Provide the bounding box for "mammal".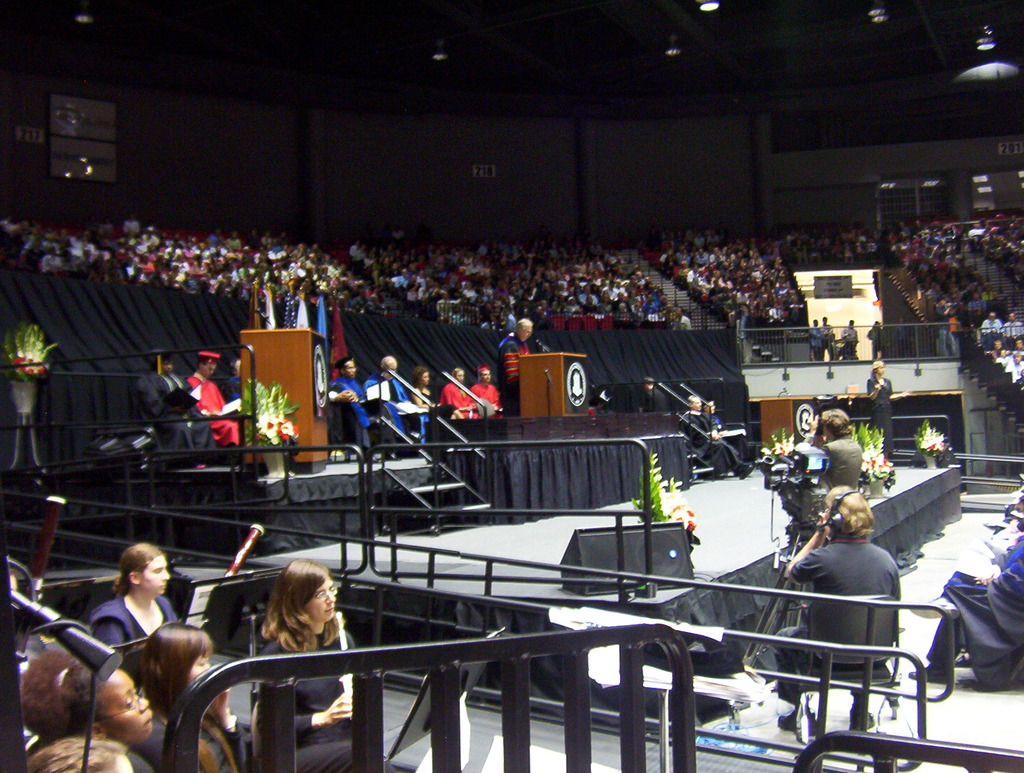
412/364/438/416.
